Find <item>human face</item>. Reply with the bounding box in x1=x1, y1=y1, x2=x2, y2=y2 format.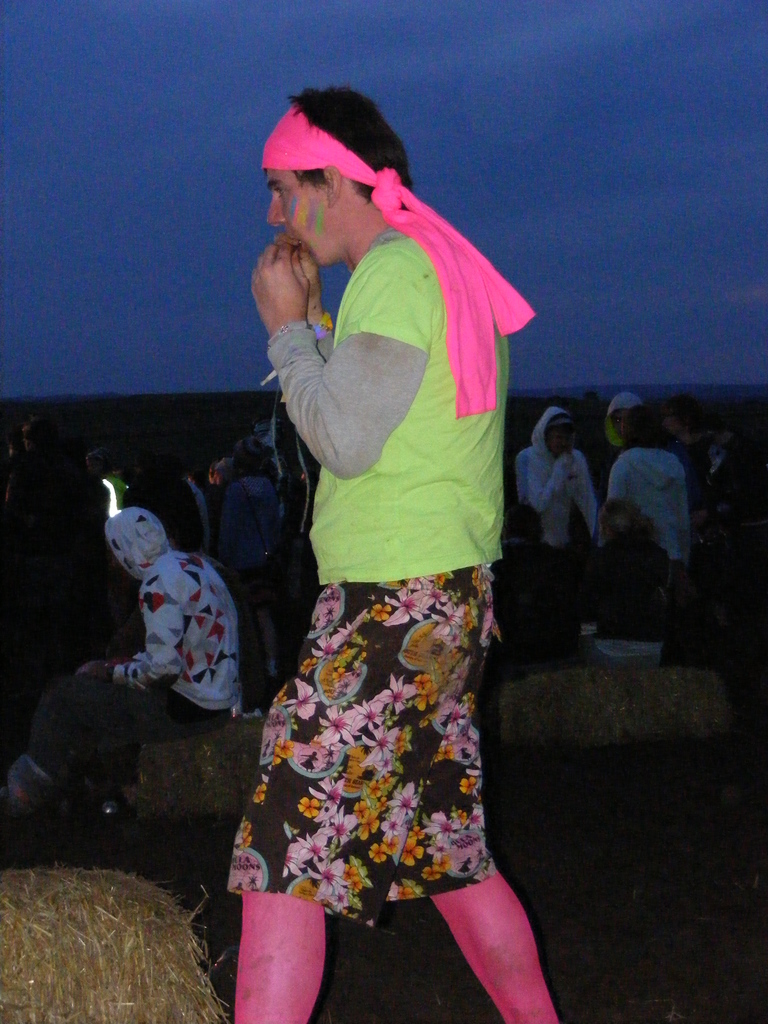
x1=552, y1=424, x2=566, y2=449.
